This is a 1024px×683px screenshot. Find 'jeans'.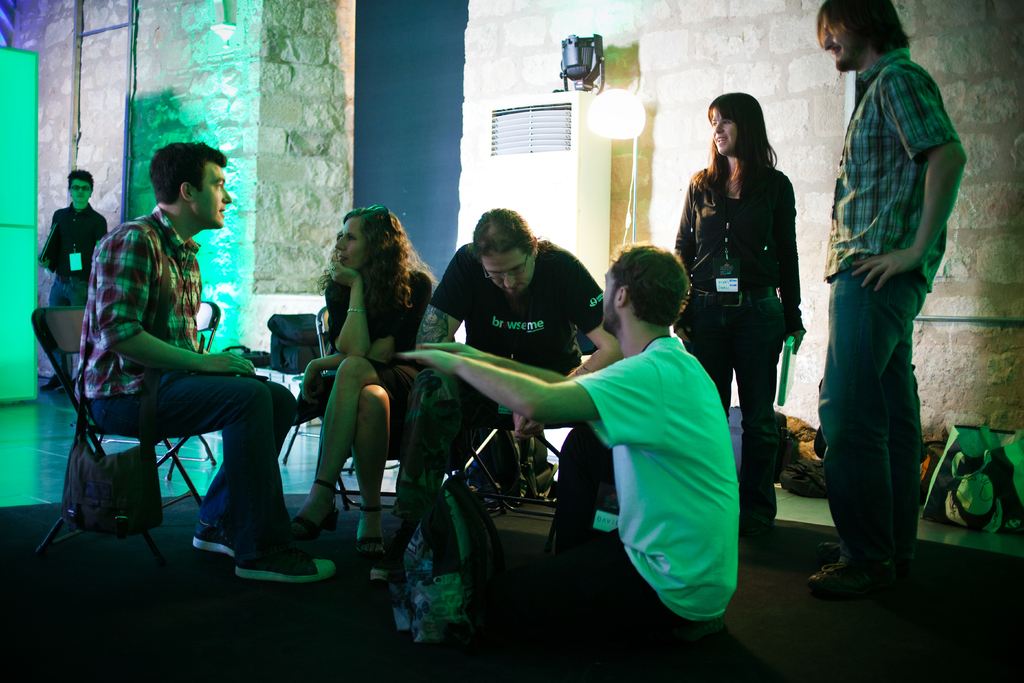
Bounding box: box(87, 402, 316, 575).
